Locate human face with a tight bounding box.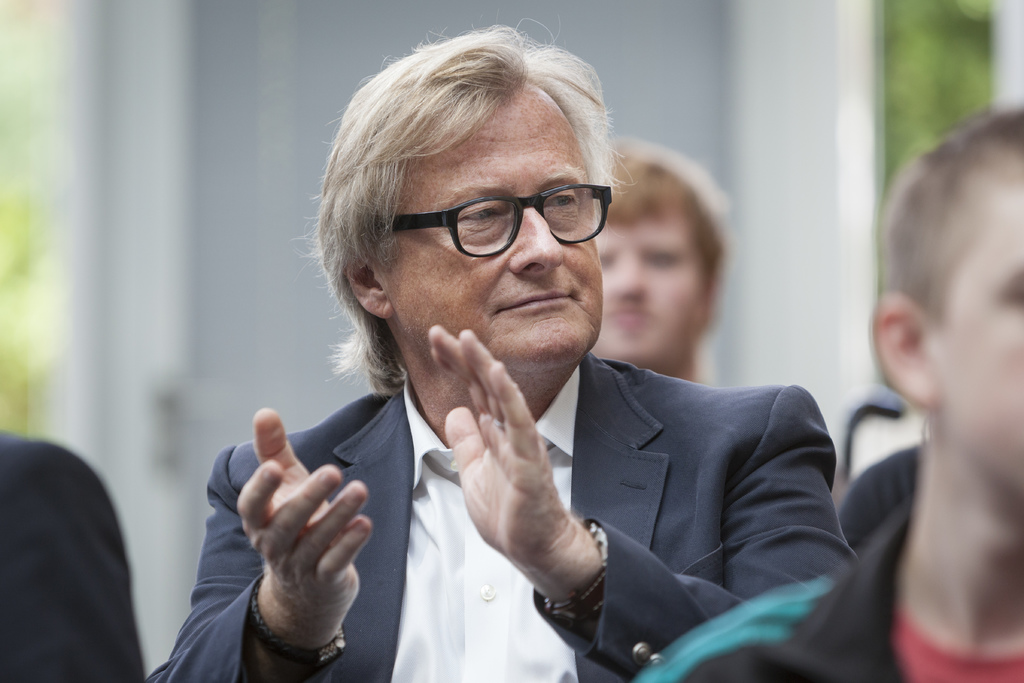
x1=920, y1=168, x2=1023, y2=490.
